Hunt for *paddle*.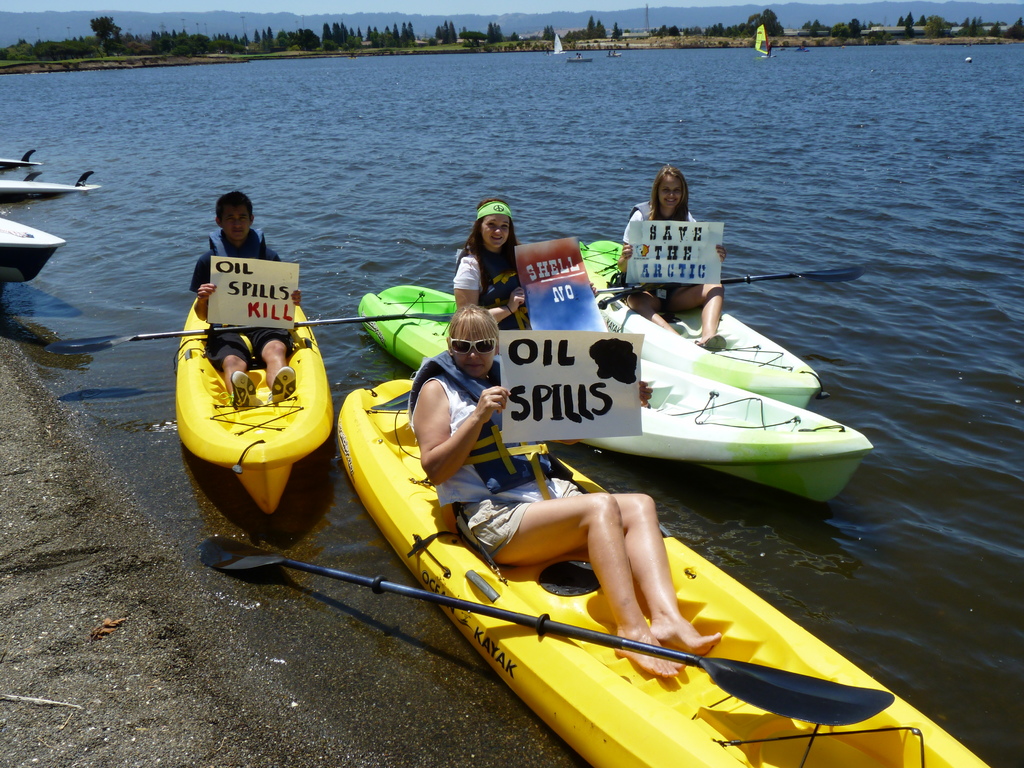
Hunted down at <box>42,314,454,349</box>.
